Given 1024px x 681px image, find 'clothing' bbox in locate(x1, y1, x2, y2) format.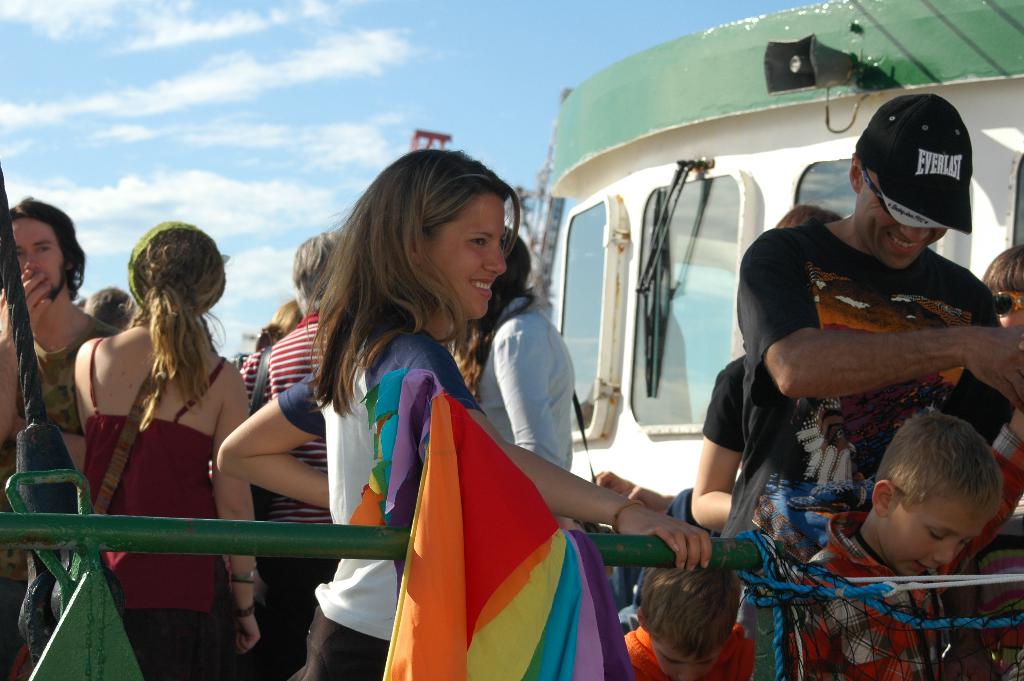
locate(624, 627, 769, 680).
